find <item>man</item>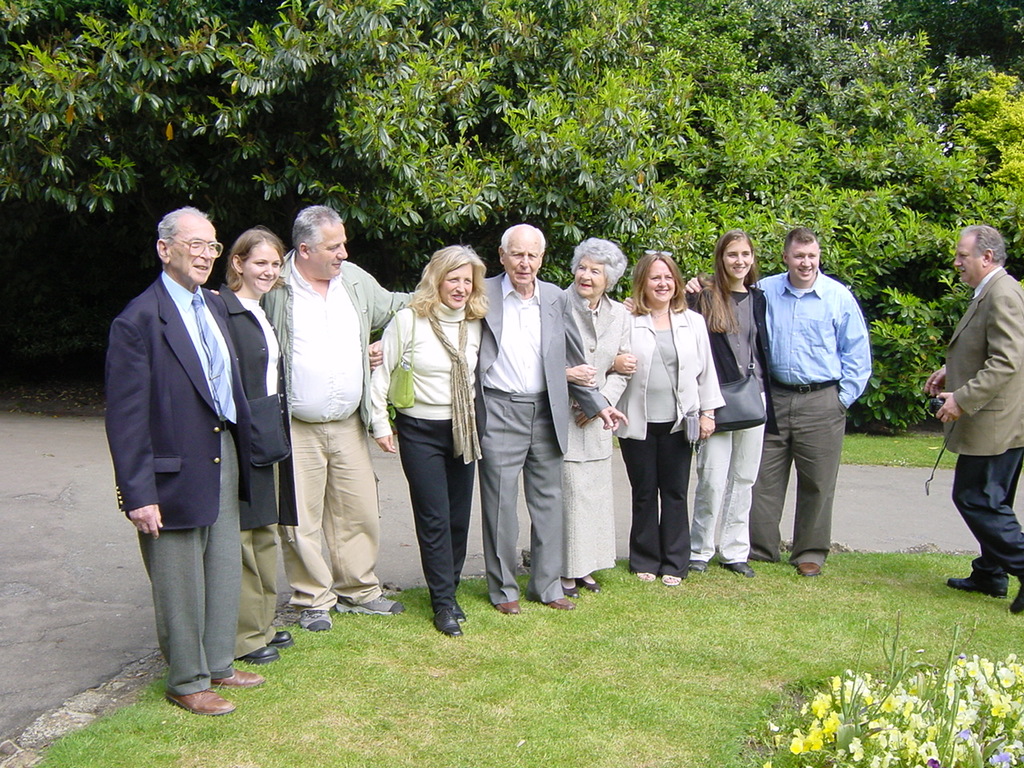
{"x1": 921, "y1": 224, "x2": 1023, "y2": 613}
